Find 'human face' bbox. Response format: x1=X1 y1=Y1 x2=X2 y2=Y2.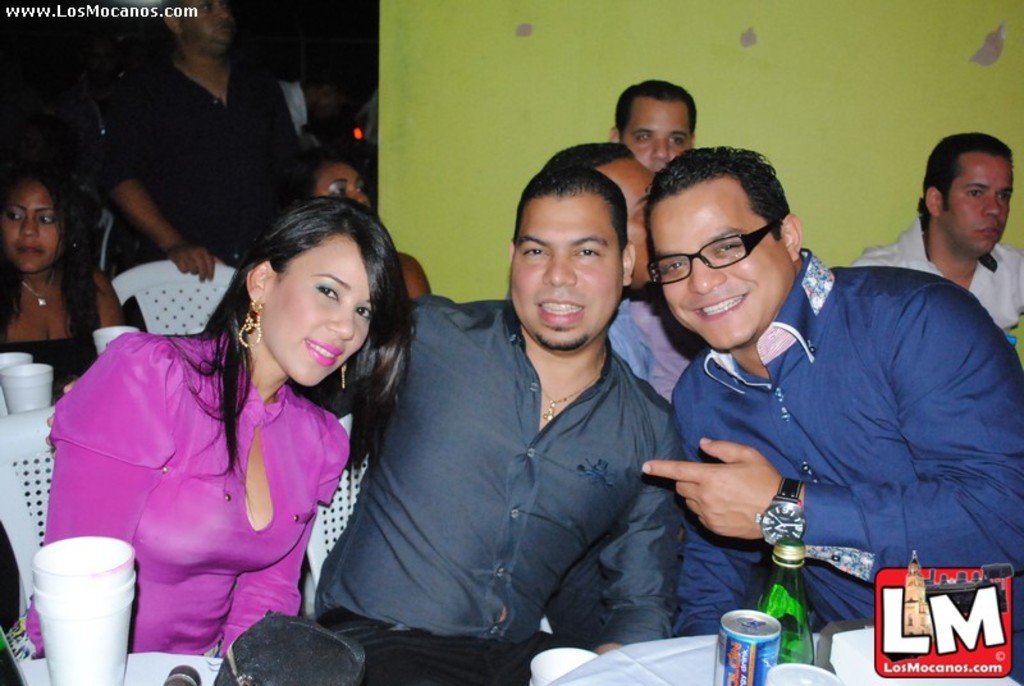
x1=168 y1=0 x2=236 y2=56.
